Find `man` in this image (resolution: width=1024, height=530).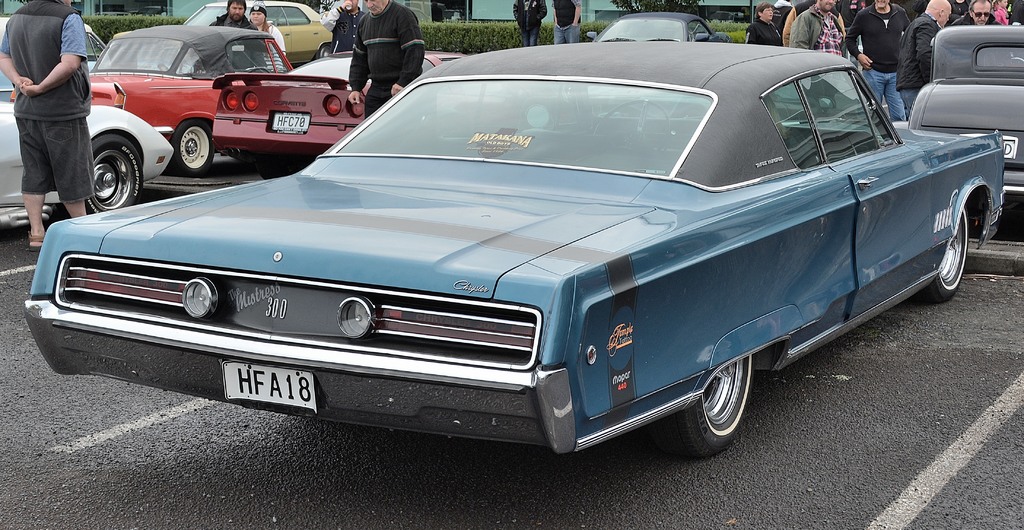
l=6, t=4, r=100, b=218.
